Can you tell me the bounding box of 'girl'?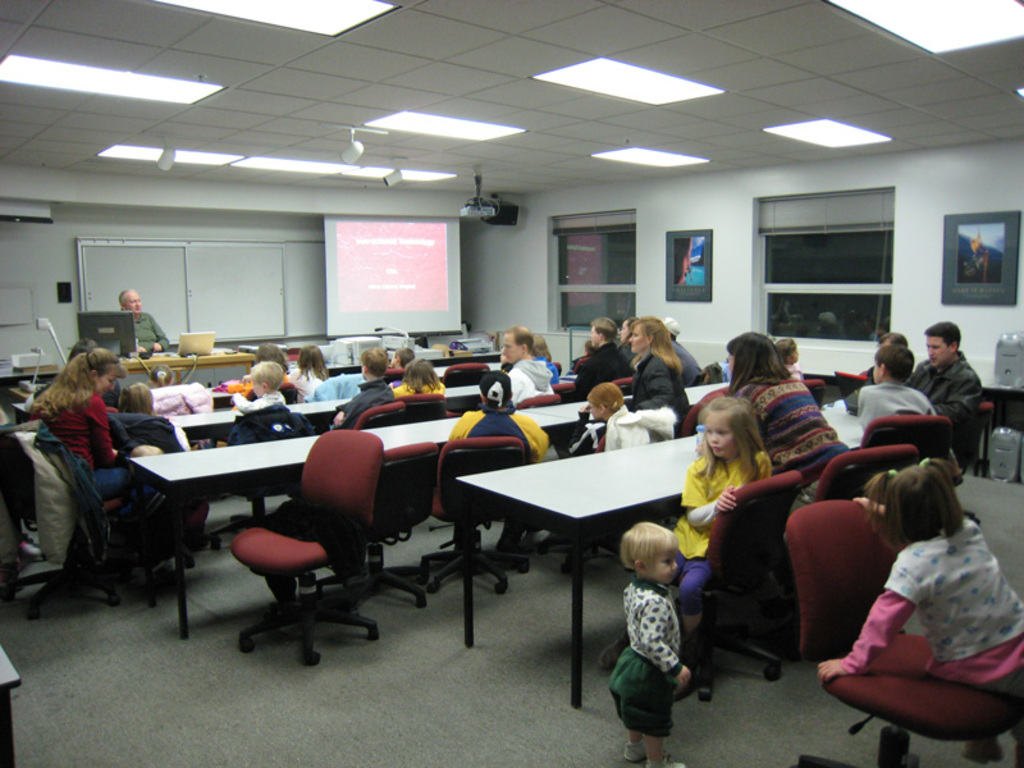
box=[671, 394, 769, 612].
